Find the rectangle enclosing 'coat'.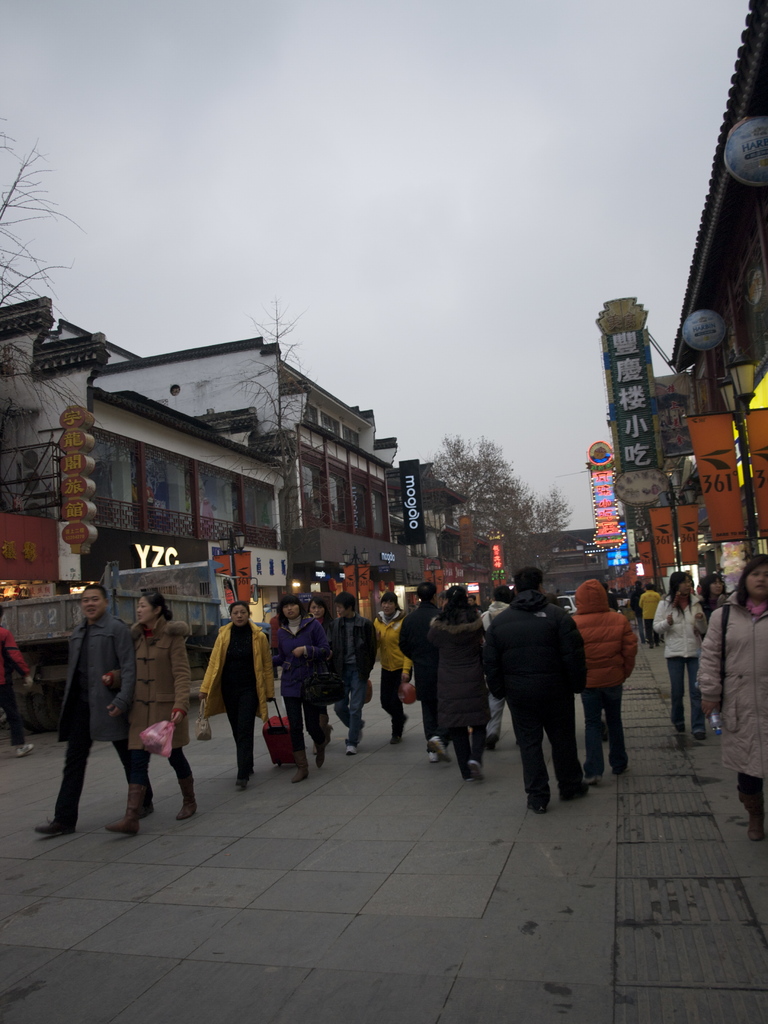
{"left": 488, "top": 586, "right": 580, "bottom": 710}.
